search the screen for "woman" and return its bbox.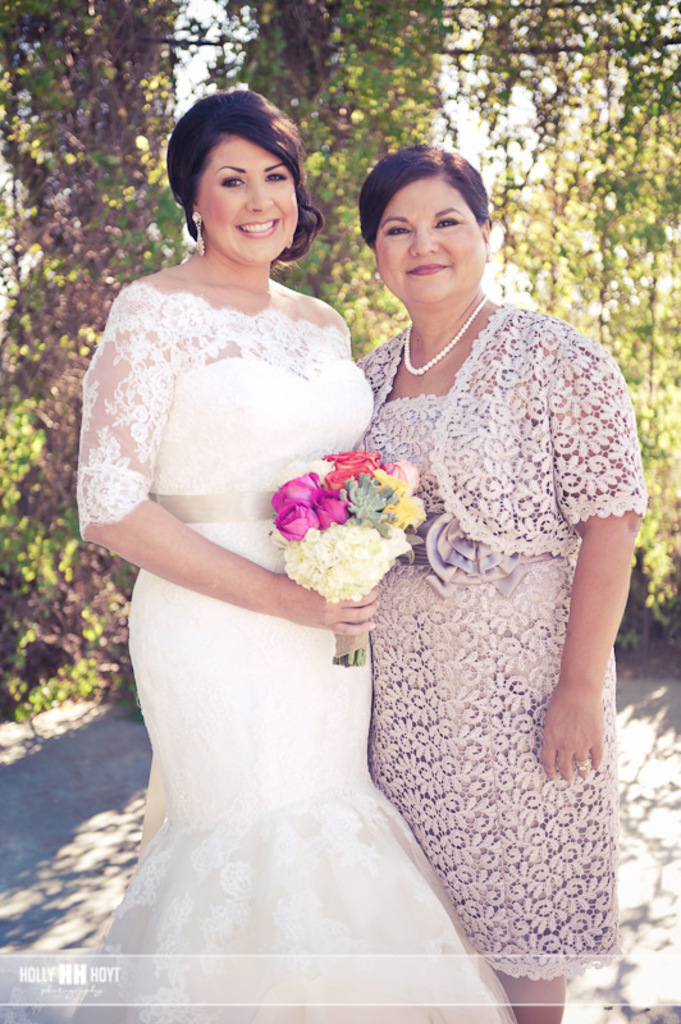
Found: {"x1": 348, "y1": 142, "x2": 650, "y2": 1023}.
